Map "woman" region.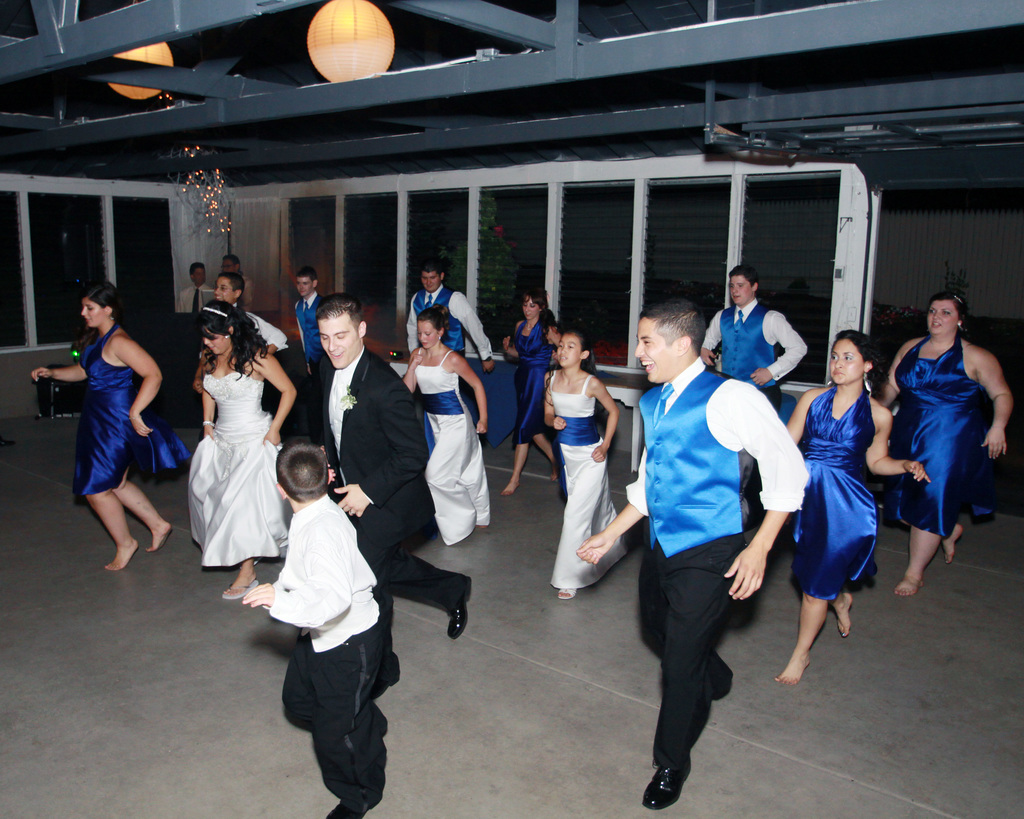
Mapped to <bbox>788, 332, 888, 684</bbox>.
